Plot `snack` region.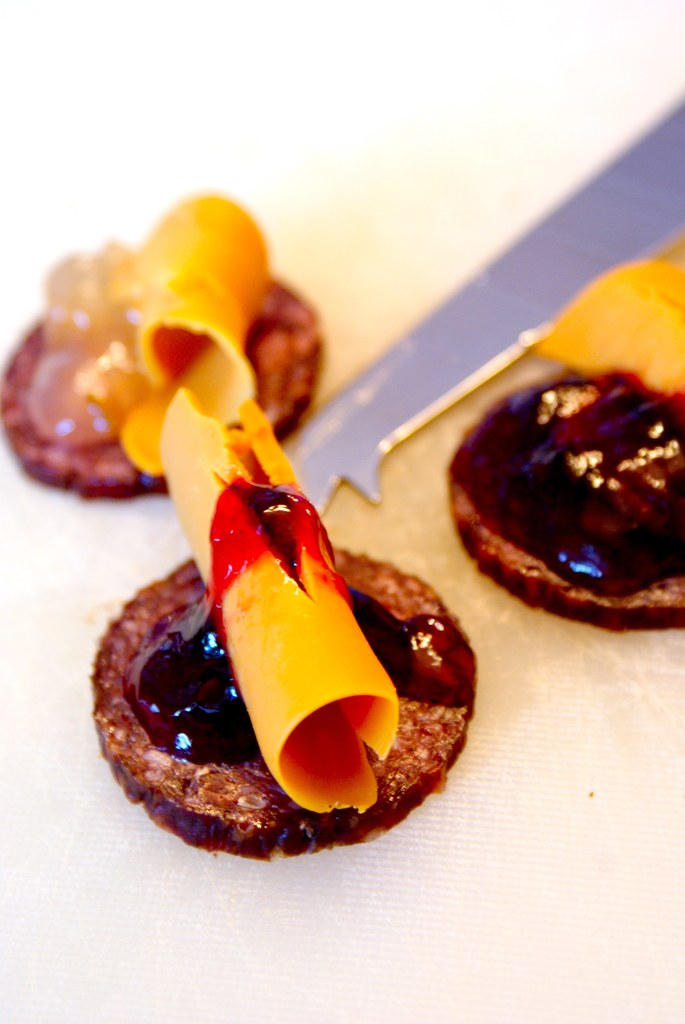
Plotted at [x1=76, y1=532, x2=466, y2=847].
